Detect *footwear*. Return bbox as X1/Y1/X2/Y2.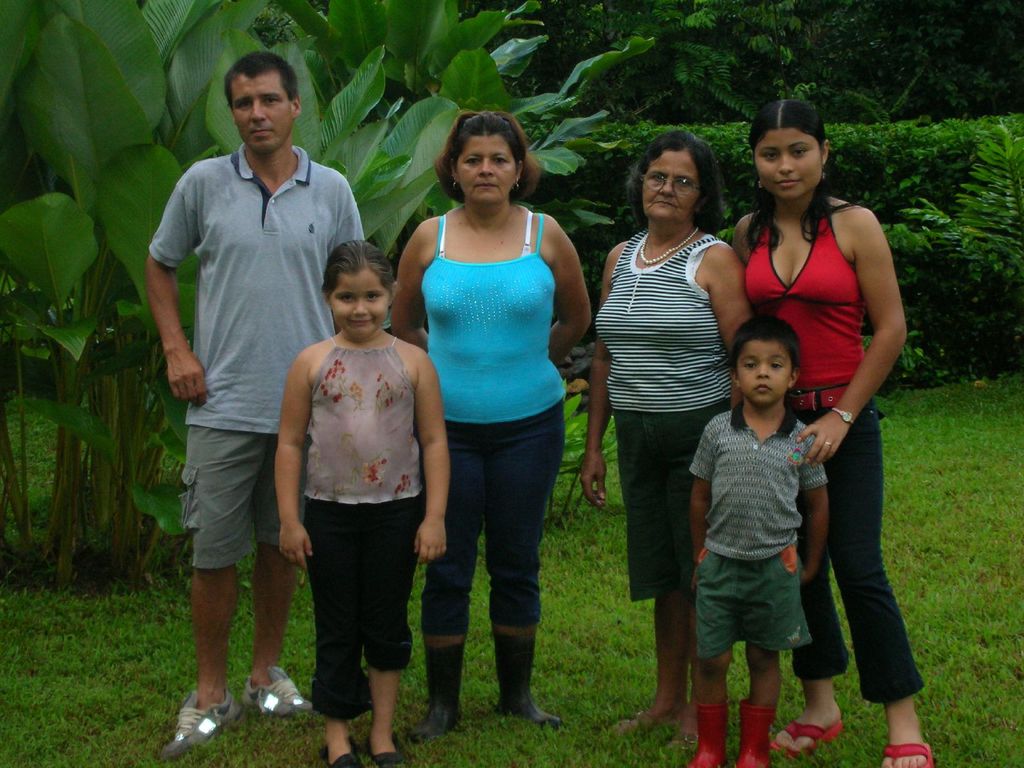
687/702/727/767.
